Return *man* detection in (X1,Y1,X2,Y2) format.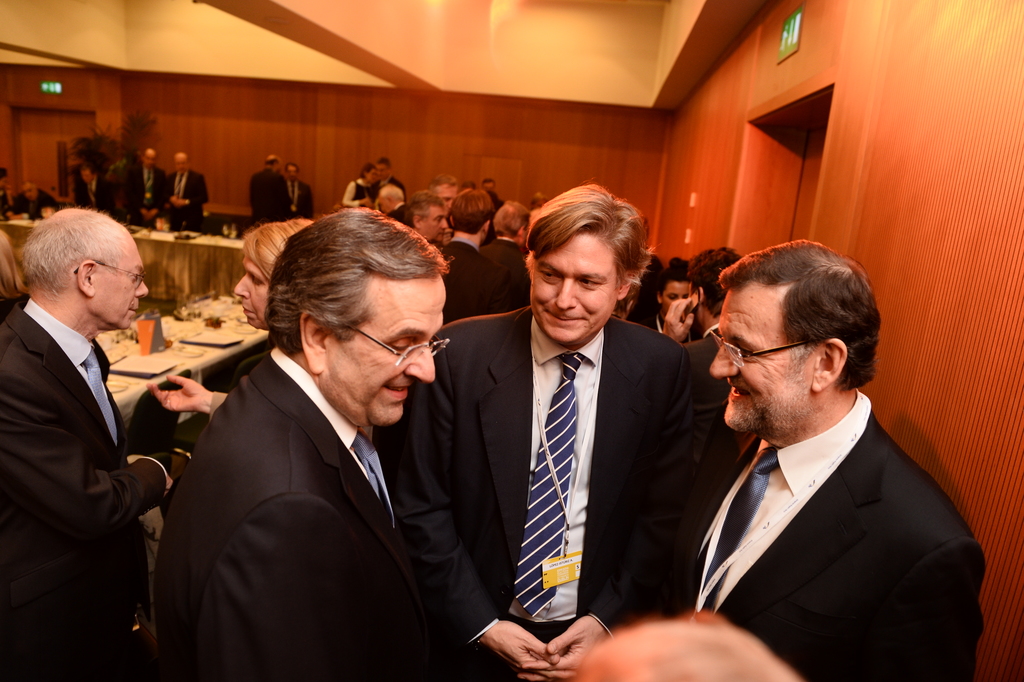
(439,187,519,326).
